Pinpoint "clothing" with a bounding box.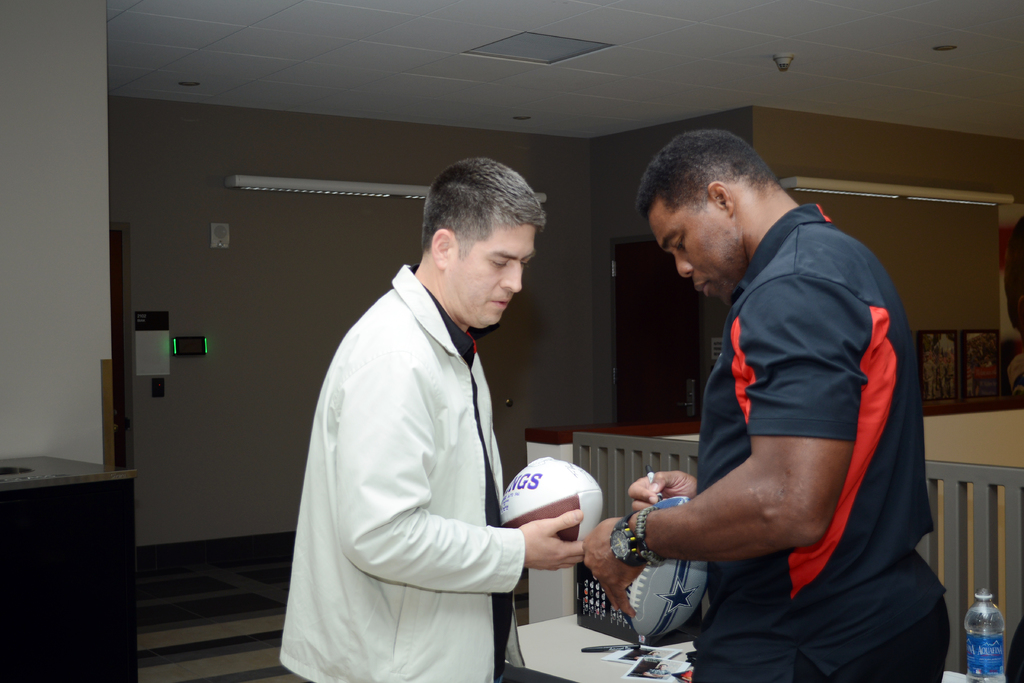
688/200/950/682.
